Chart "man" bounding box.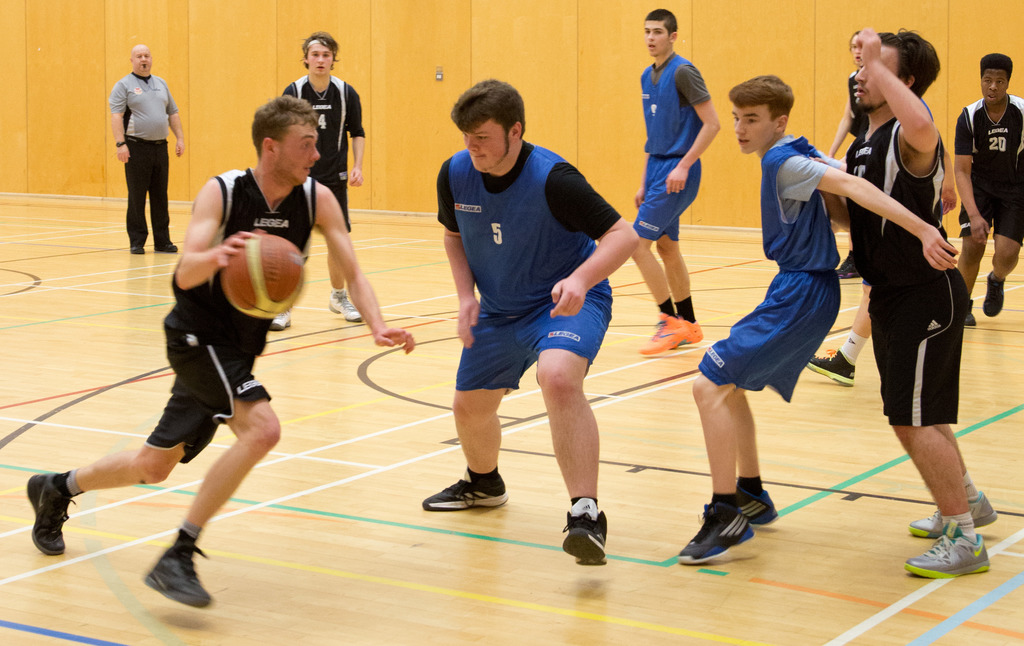
Charted: [left=420, top=79, right=641, bottom=570].
